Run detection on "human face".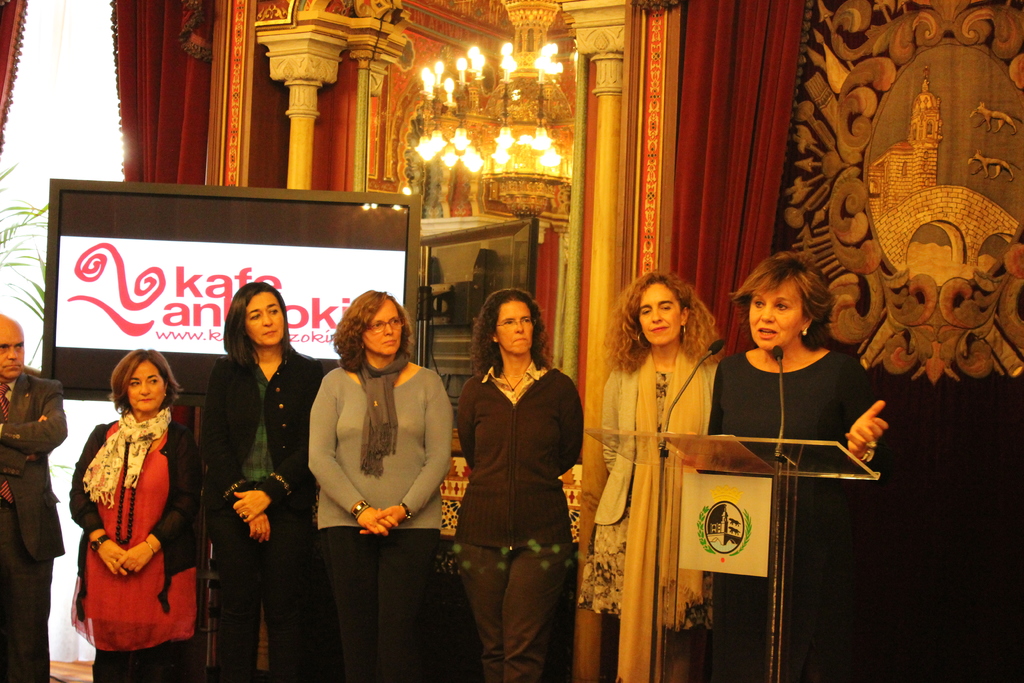
Result: l=0, t=324, r=24, b=384.
